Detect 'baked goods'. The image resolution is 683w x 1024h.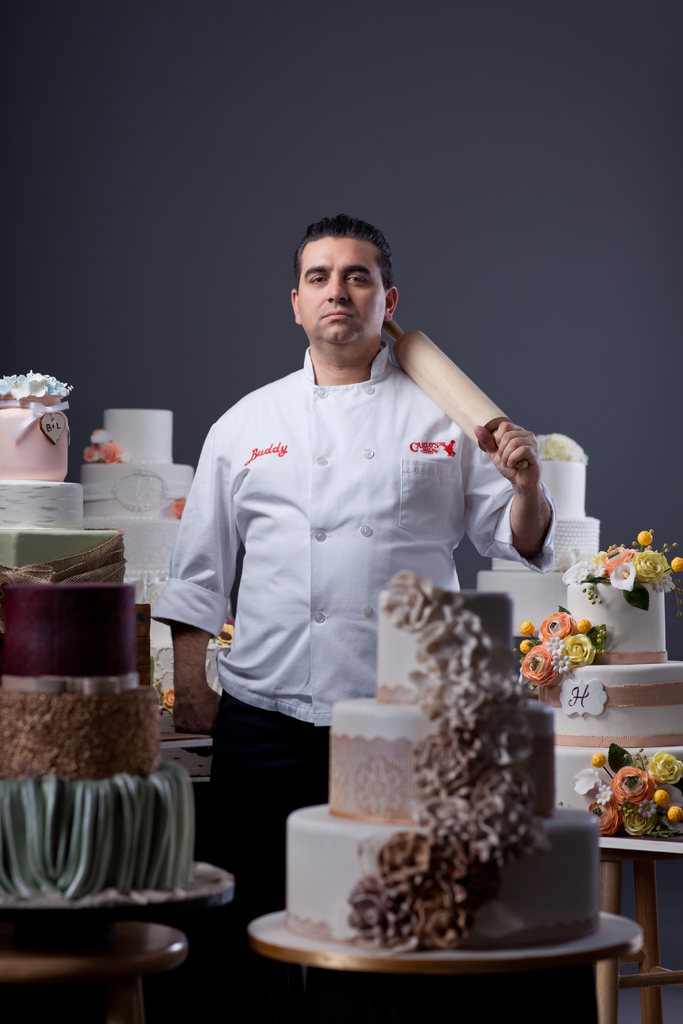
(x1=539, y1=435, x2=602, y2=554).
